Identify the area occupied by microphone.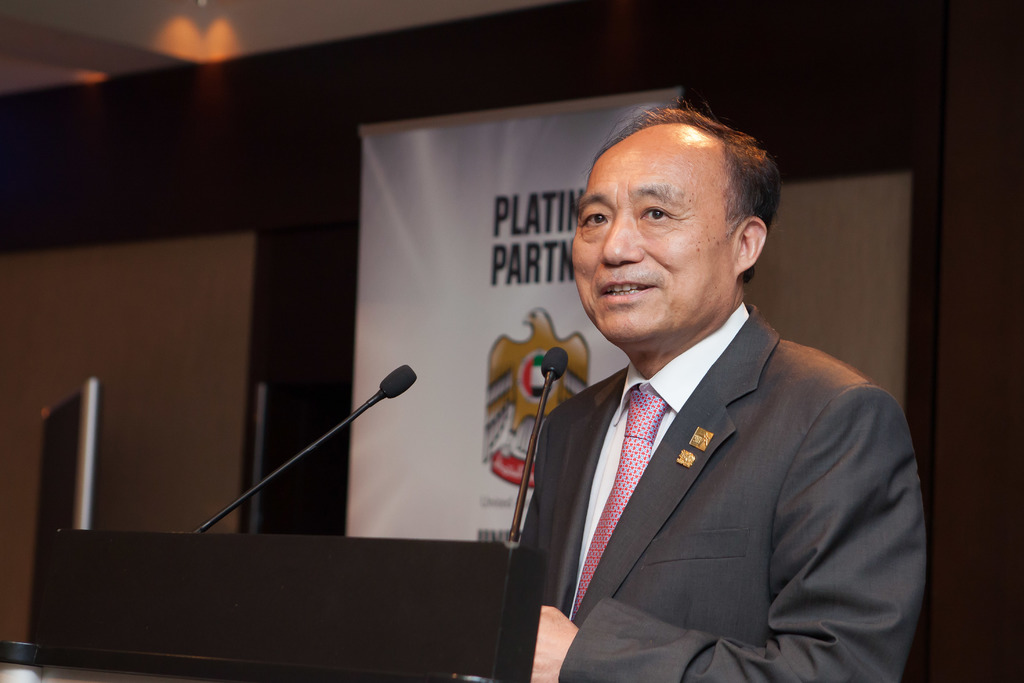
Area: <box>504,339,561,547</box>.
